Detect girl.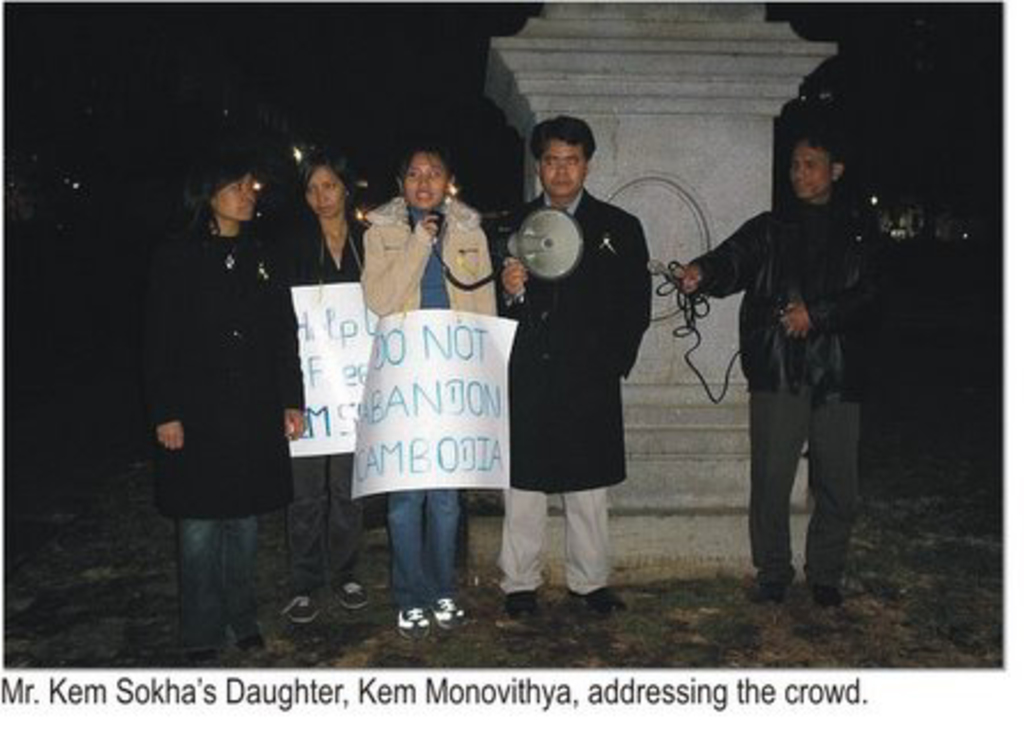
Detected at [282, 152, 363, 629].
